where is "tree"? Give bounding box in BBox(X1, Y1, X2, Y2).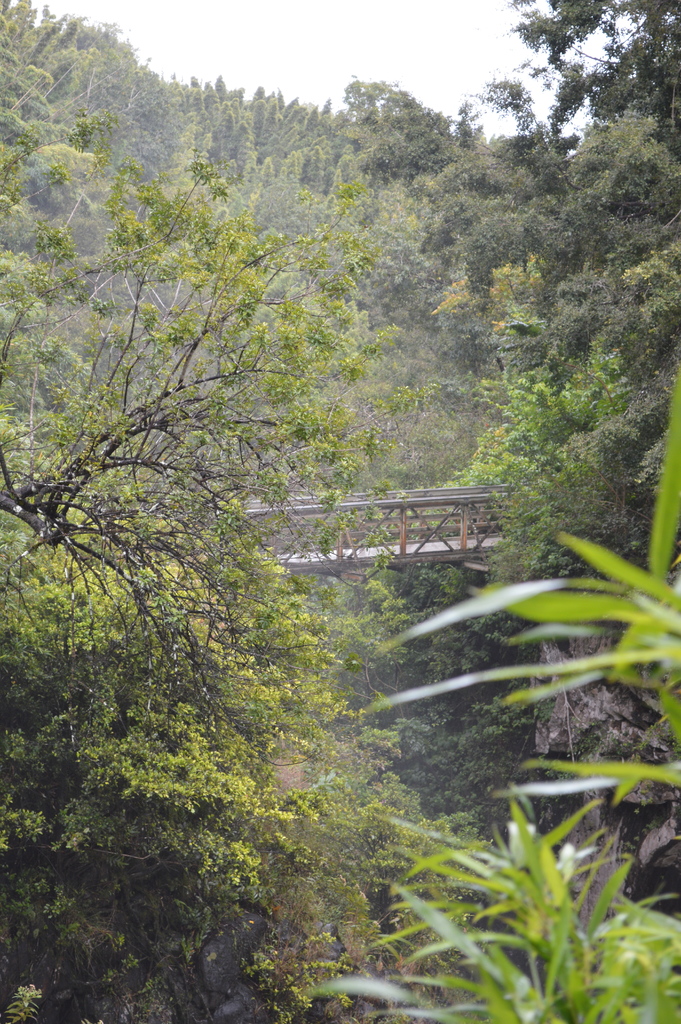
BBox(354, 0, 680, 383).
